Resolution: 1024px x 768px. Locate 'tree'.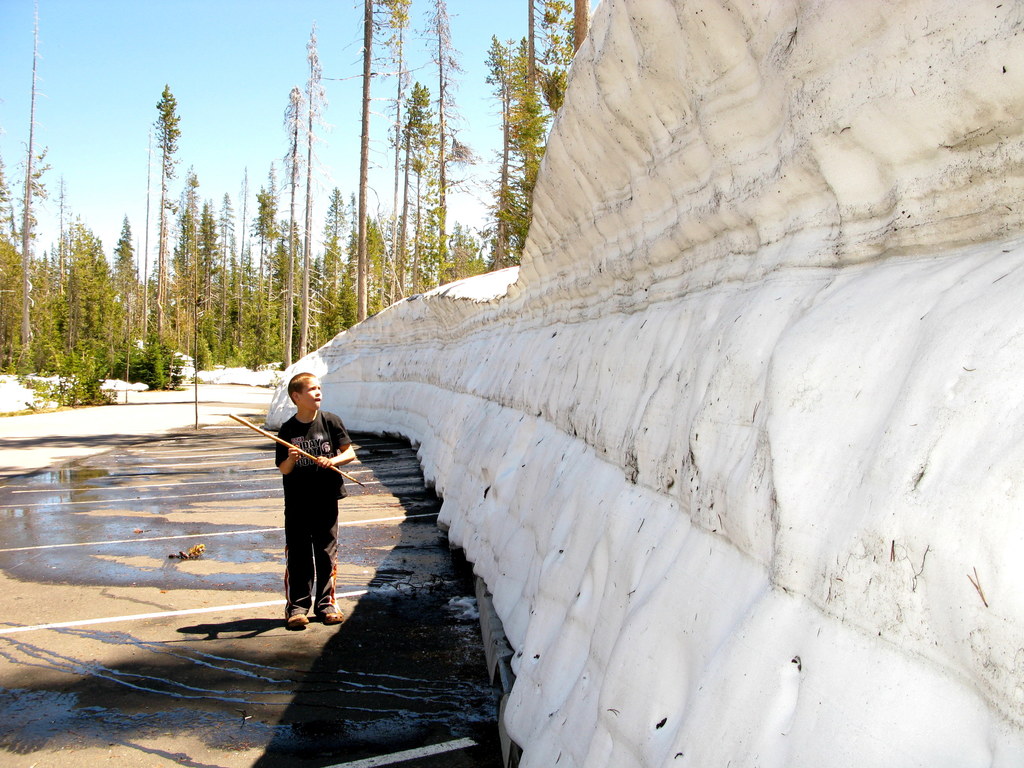
crop(129, 77, 207, 398).
